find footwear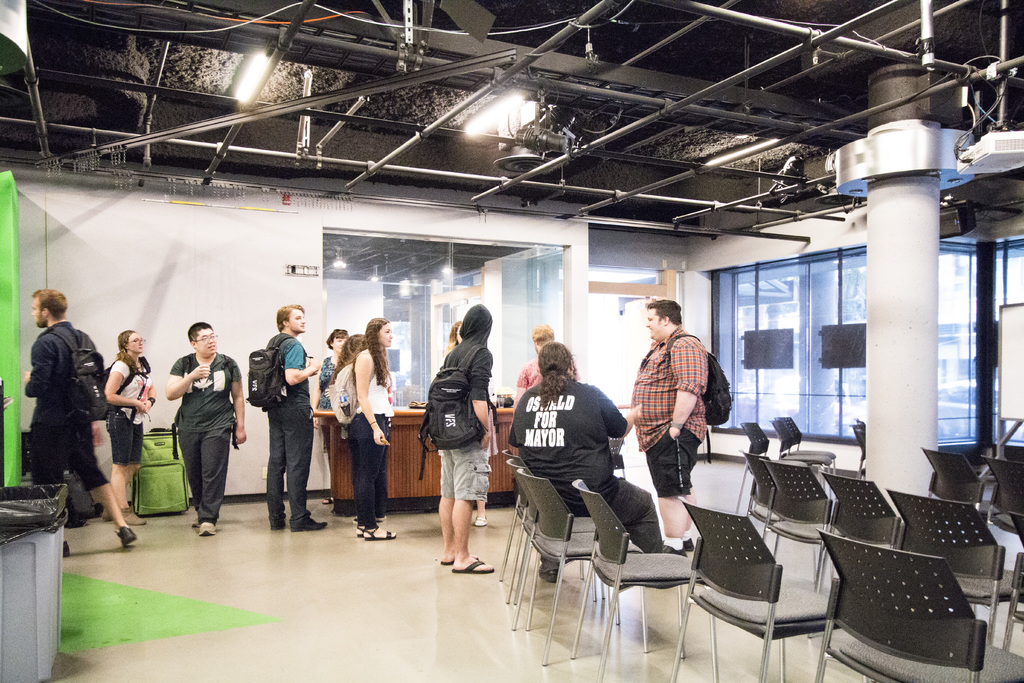
bbox=(197, 522, 220, 535)
